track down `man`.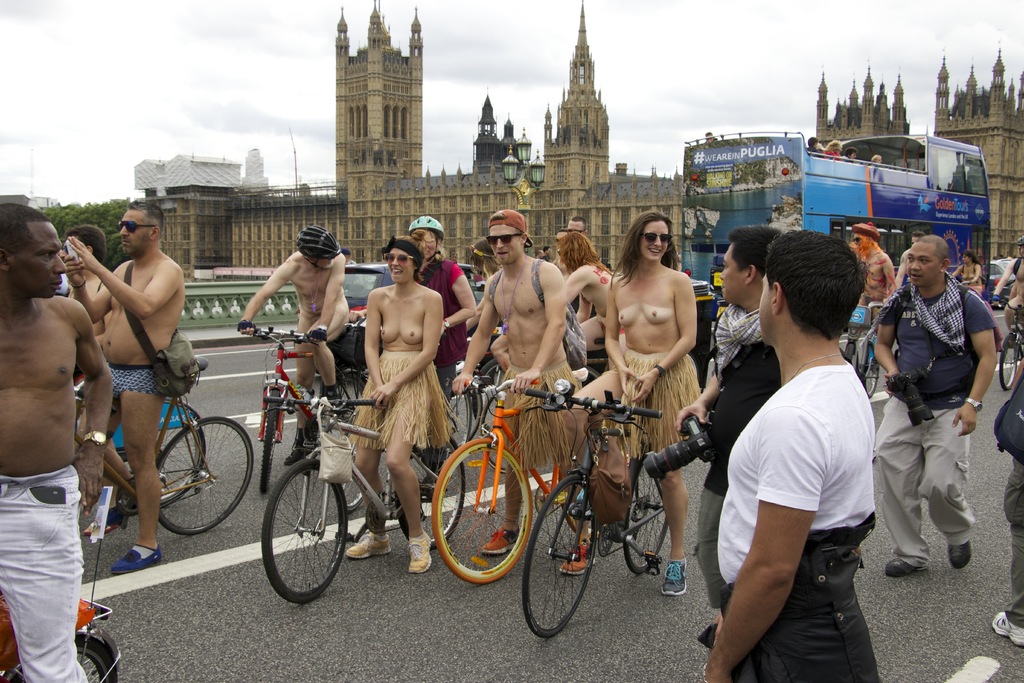
Tracked to {"left": 237, "top": 224, "right": 353, "bottom": 466}.
